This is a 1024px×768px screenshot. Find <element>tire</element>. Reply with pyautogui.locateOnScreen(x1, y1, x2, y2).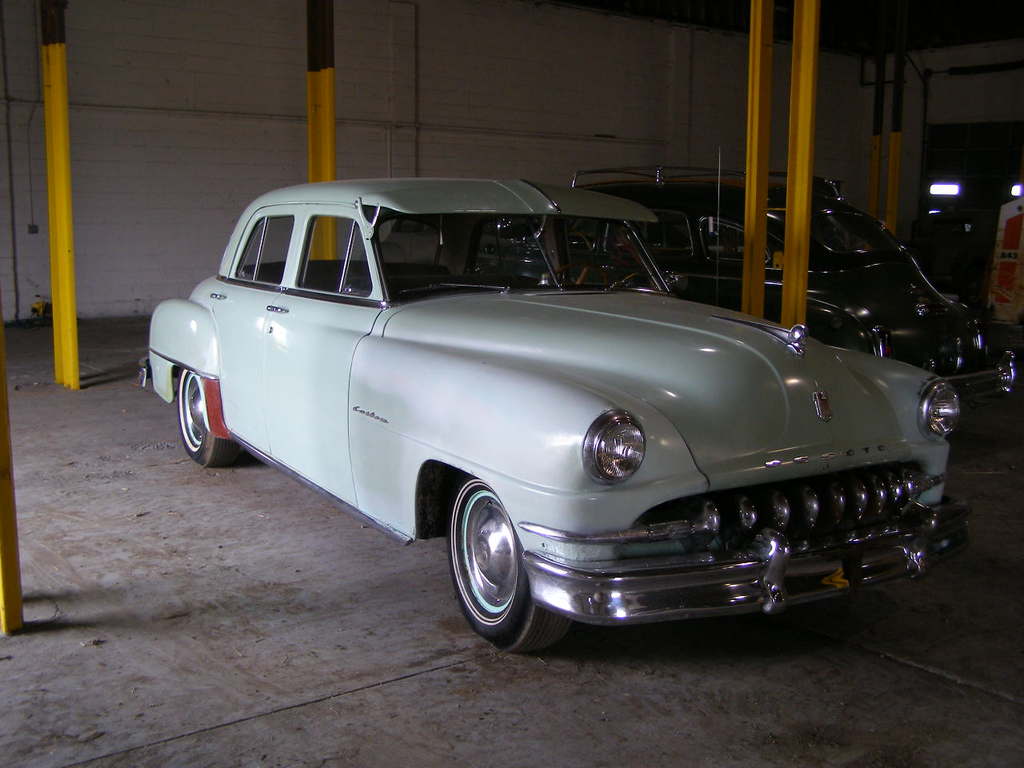
pyautogui.locateOnScreen(178, 374, 246, 470).
